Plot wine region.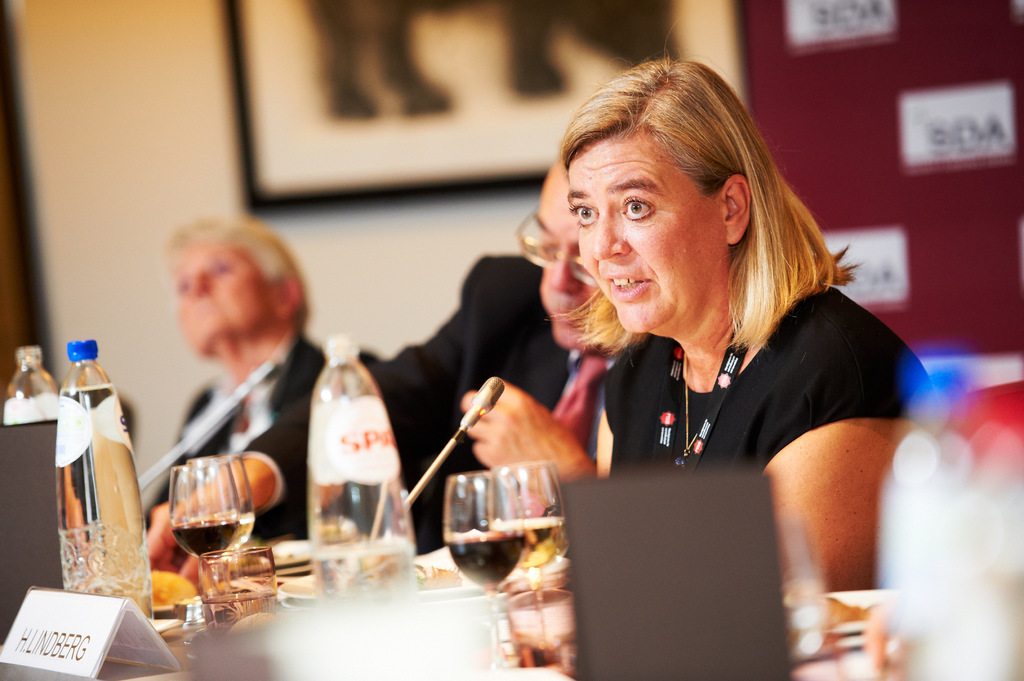
Plotted at 446,534,529,596.
